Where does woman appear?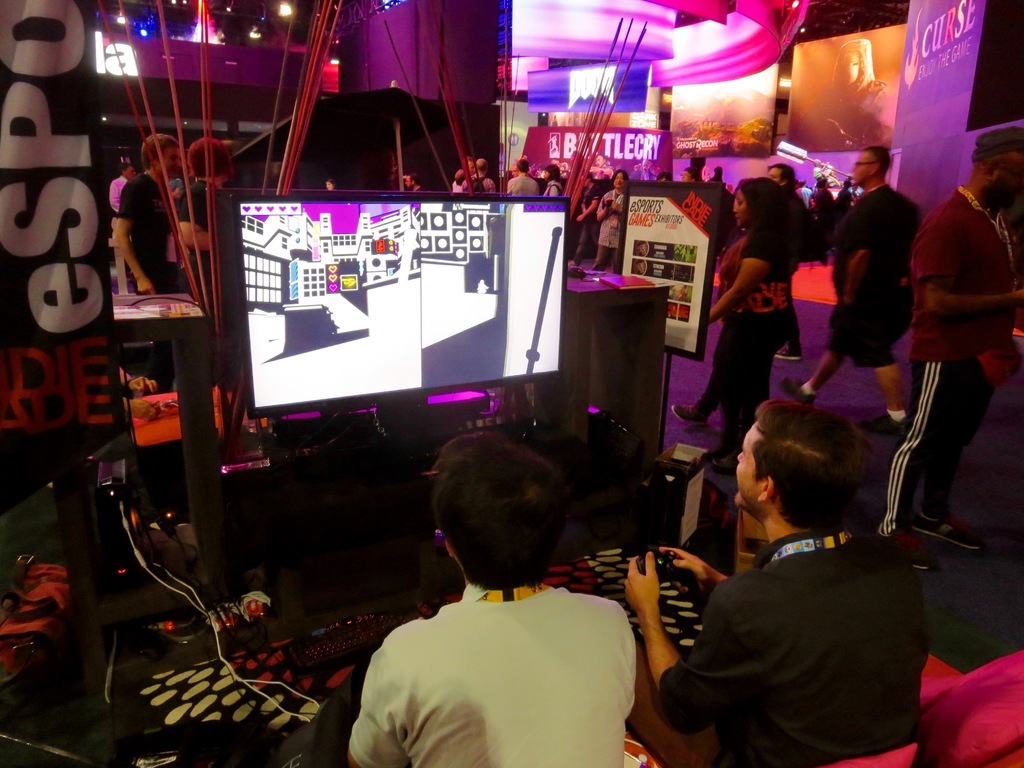
Appears at crop(682, 170, 793, 479).
